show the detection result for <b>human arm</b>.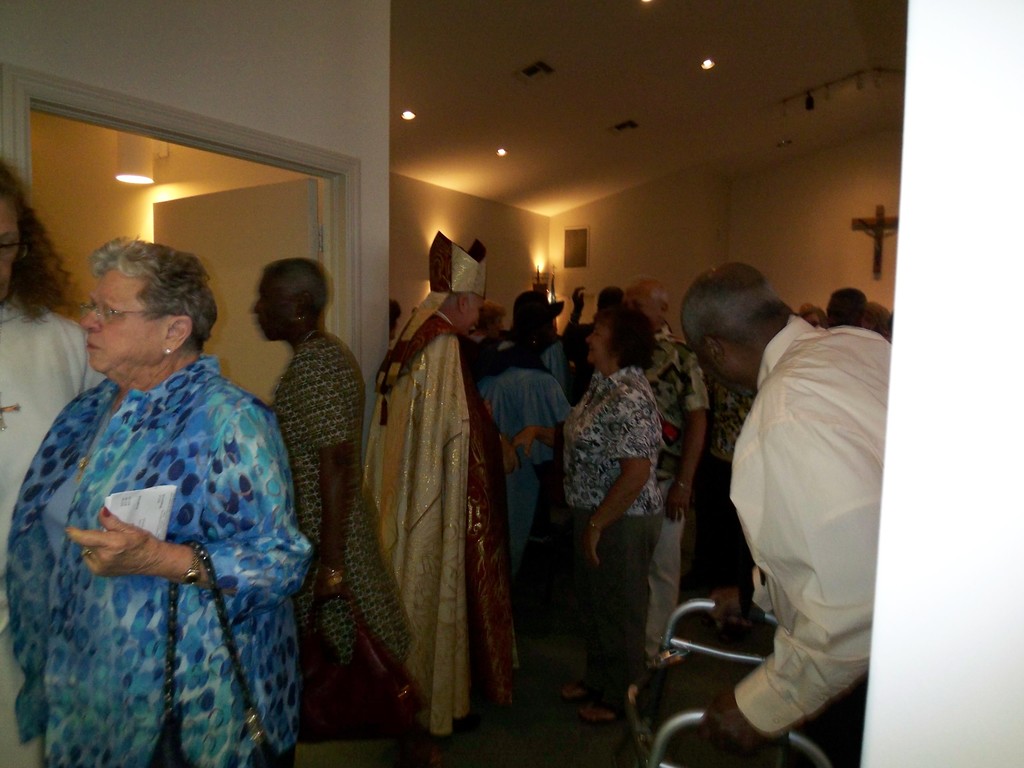
55:422:307:603.
